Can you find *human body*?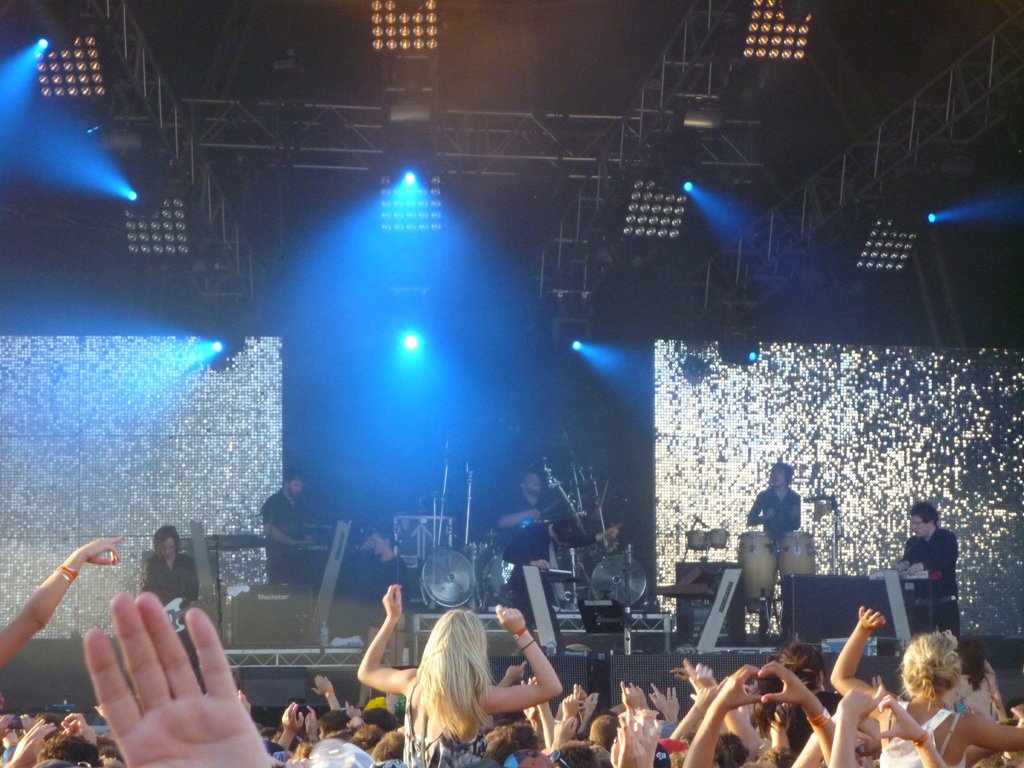
Yes, bounding box: [362,586,565,767].
